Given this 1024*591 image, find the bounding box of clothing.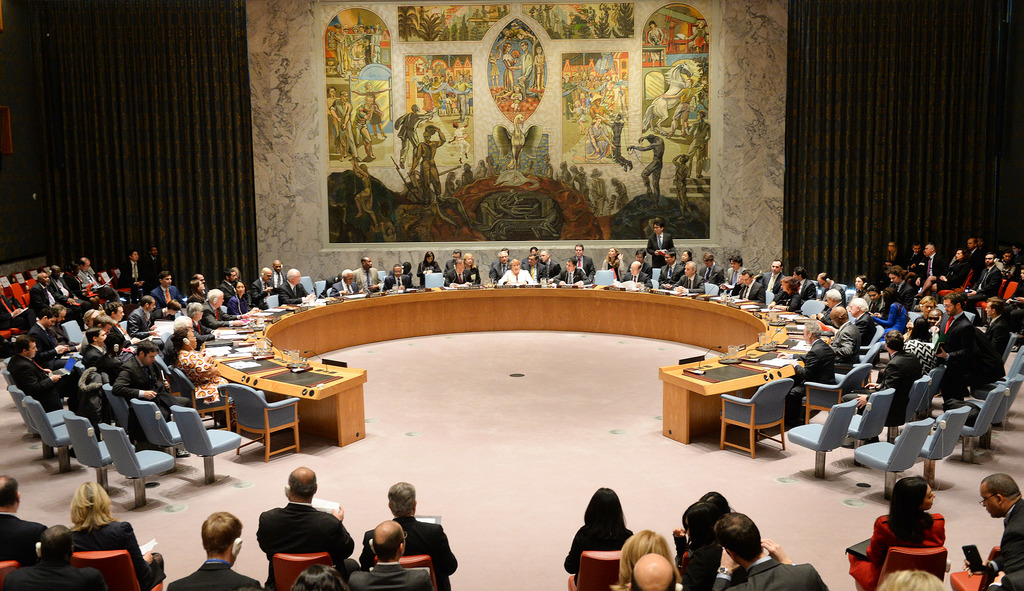
x1=445, y1=264, x2=474, y2=284.
